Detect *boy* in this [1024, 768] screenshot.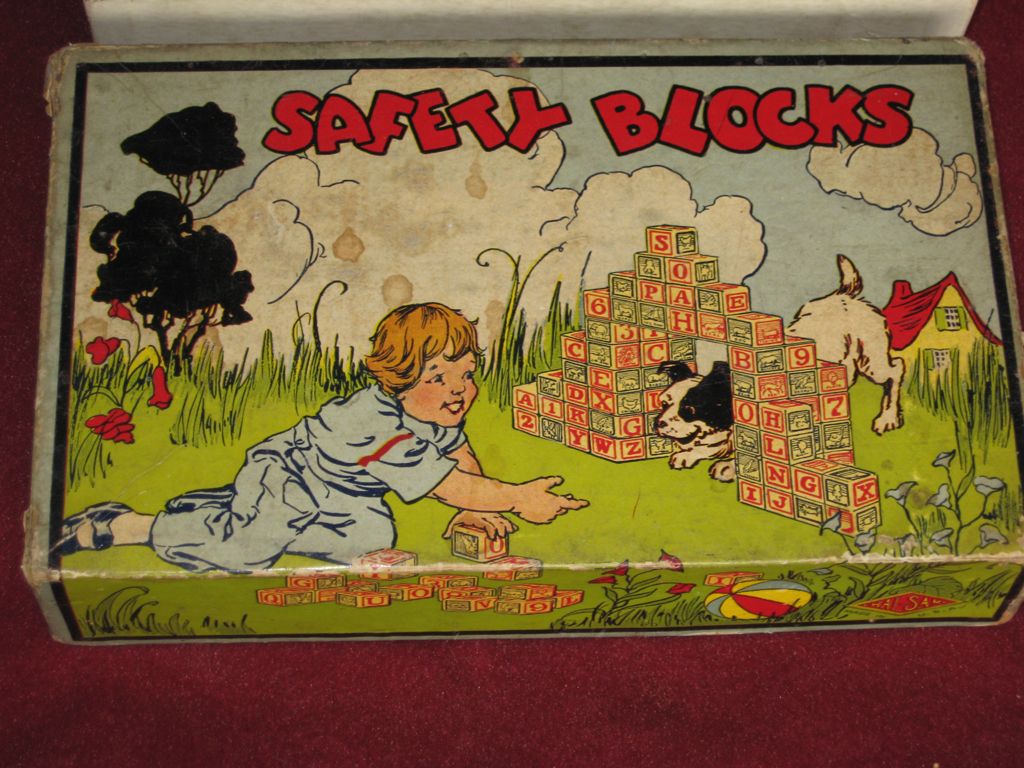
Detection: (x1=55, y1=303, x2=593, y2=577).
